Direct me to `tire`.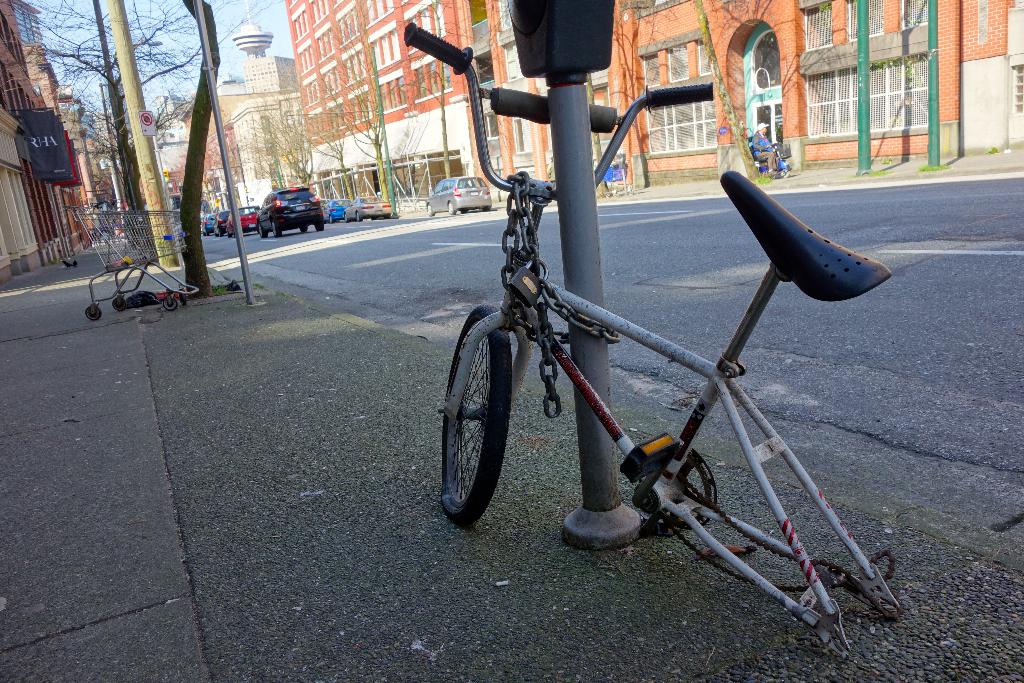
Direction: (166,295,180,310).
